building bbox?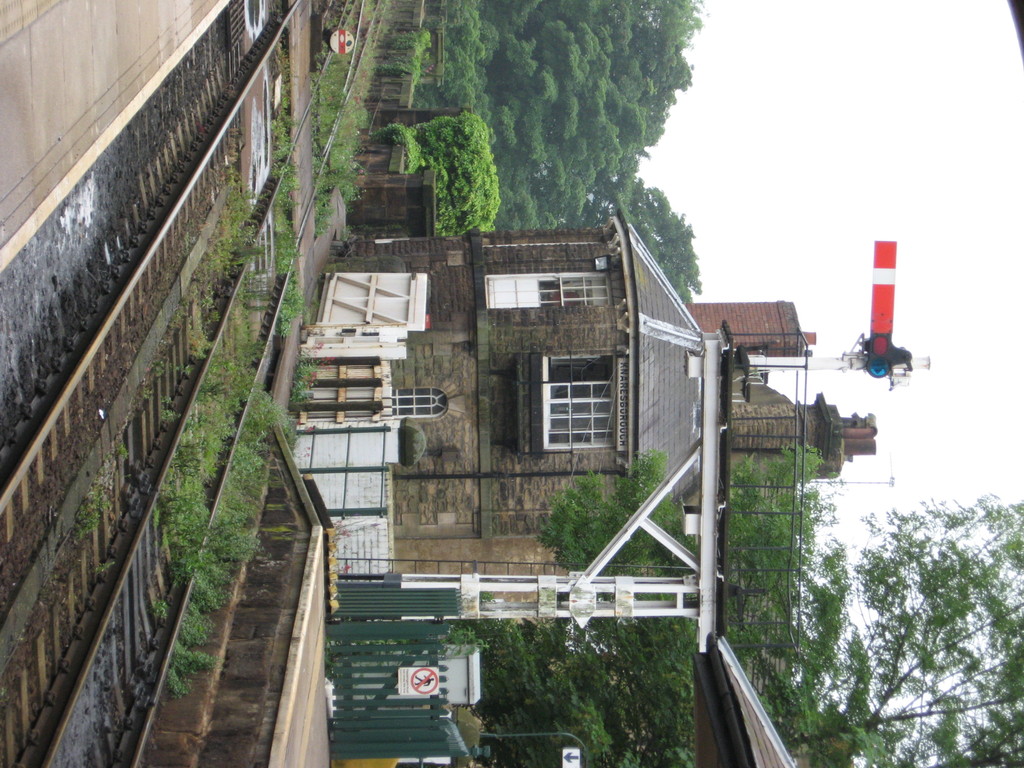
(293, 212, 723, 658)
